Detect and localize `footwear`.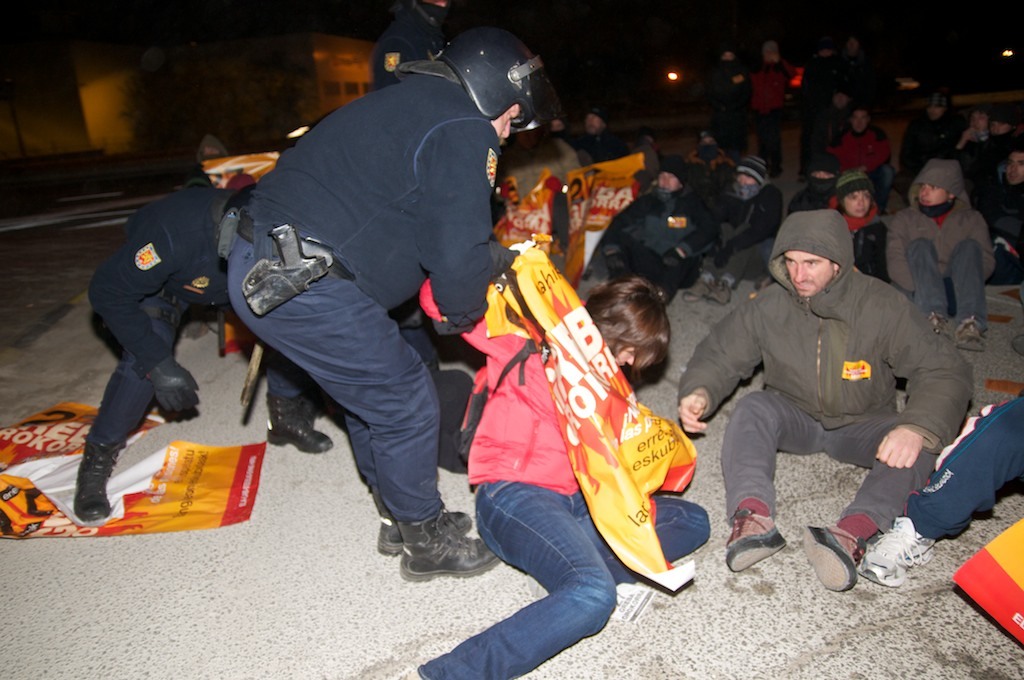
Localized at 858, 516, 936, 587.
